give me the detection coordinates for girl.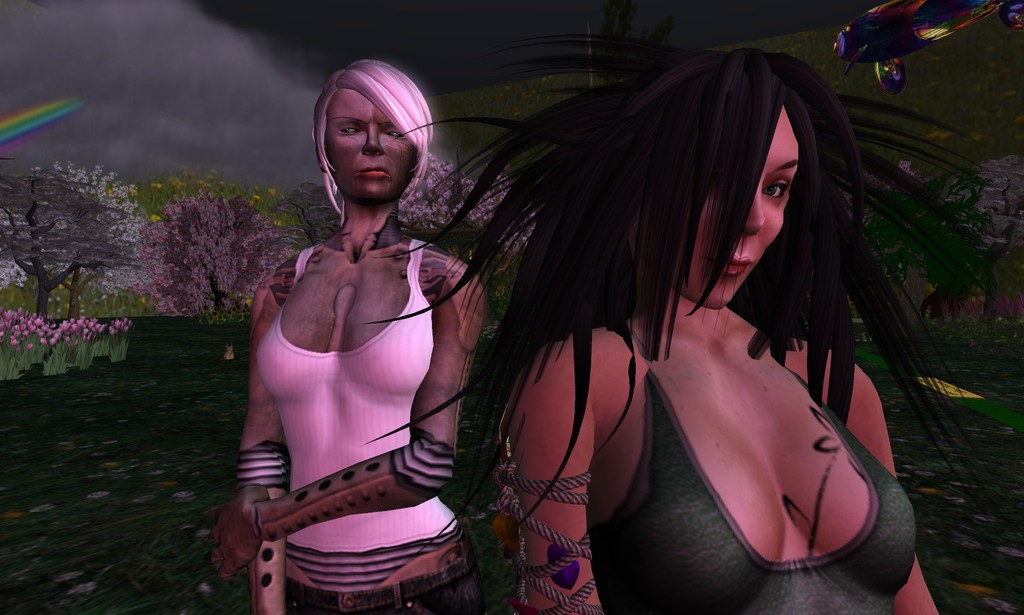
360, 38, 1021, 614.
